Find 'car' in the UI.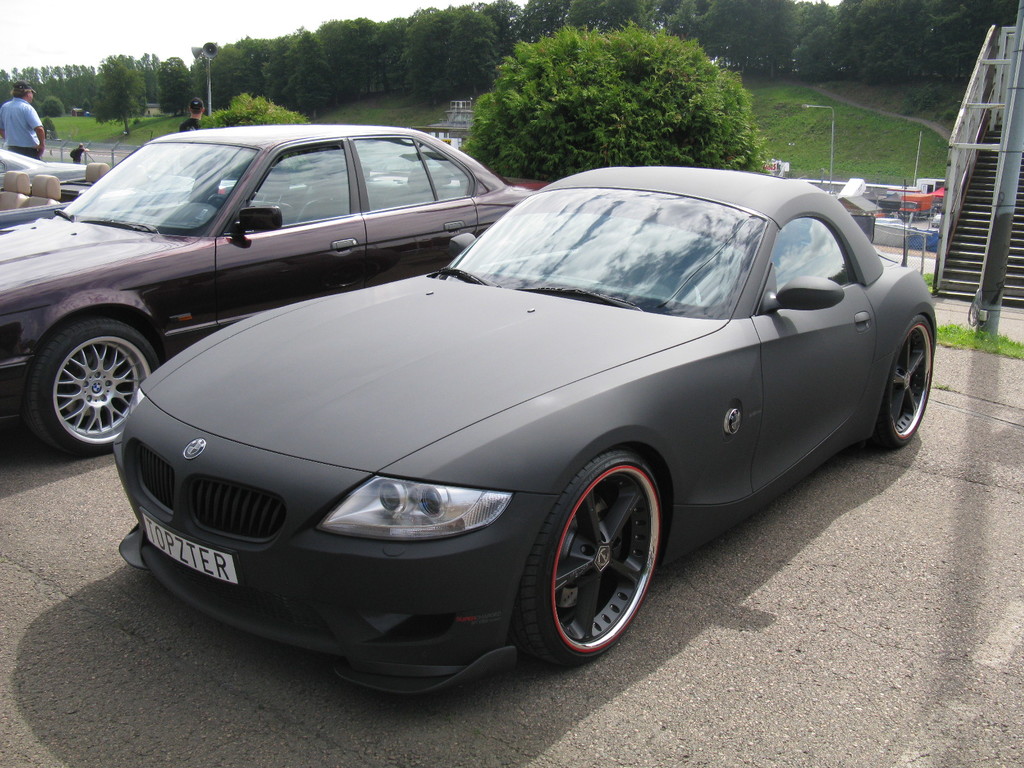
UI element at <box>0,124,536,459</box>.
